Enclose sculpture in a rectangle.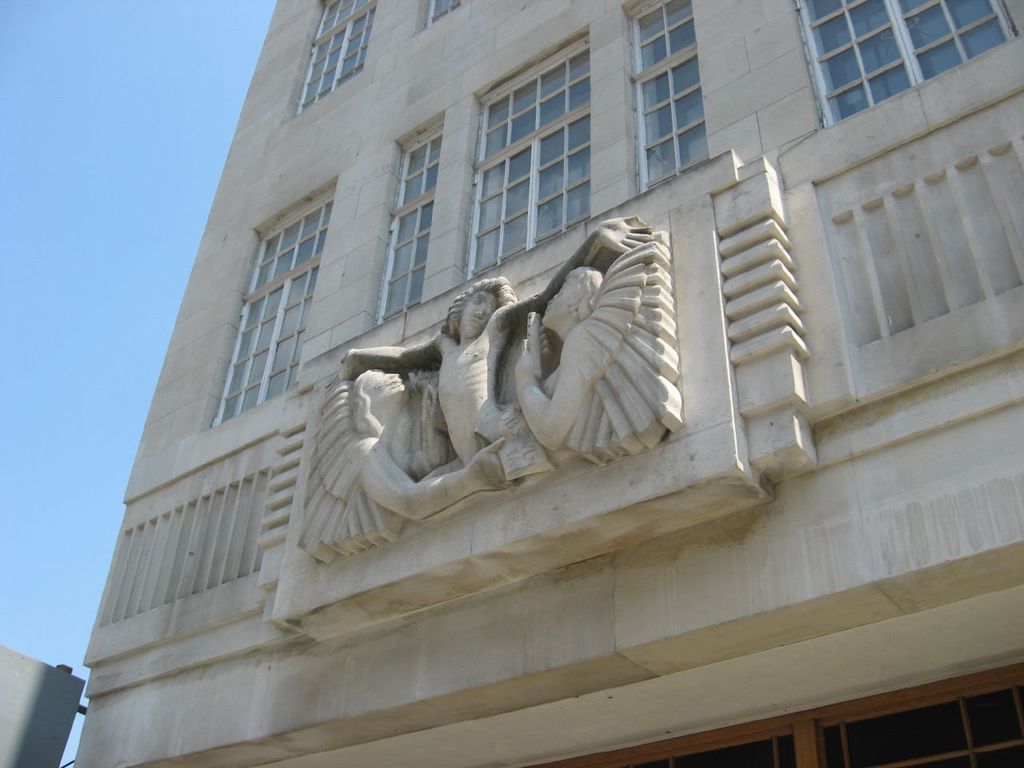
x1=250, y1=190, x2=723, y2=609.
